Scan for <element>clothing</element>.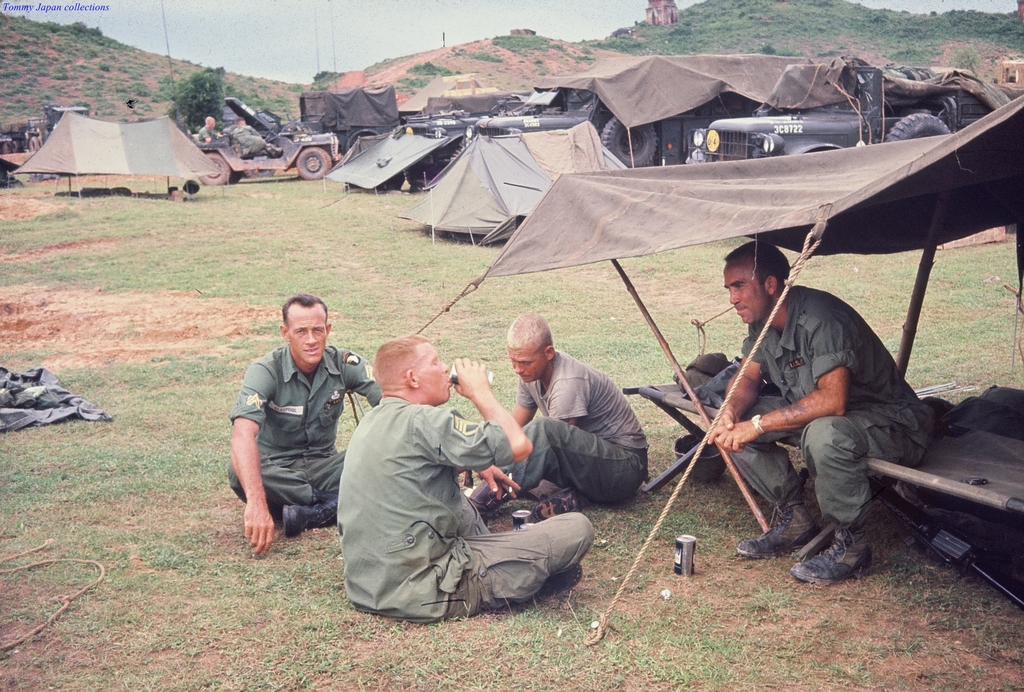
Scan result: [488, 345, 653, 510].
